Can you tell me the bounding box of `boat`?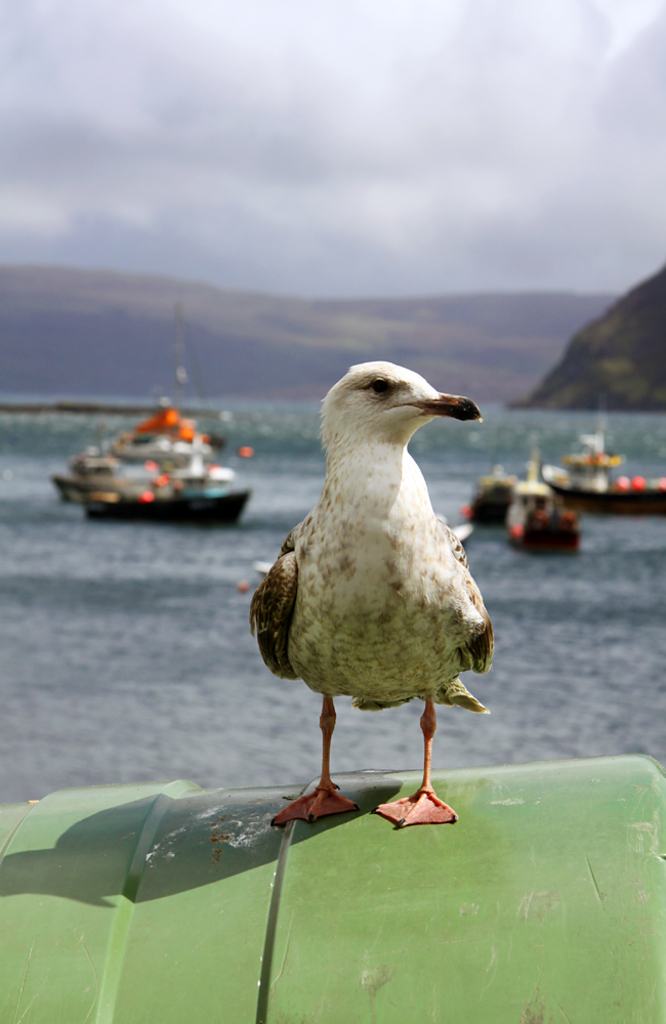
locate(54, 307, 256, 536).
